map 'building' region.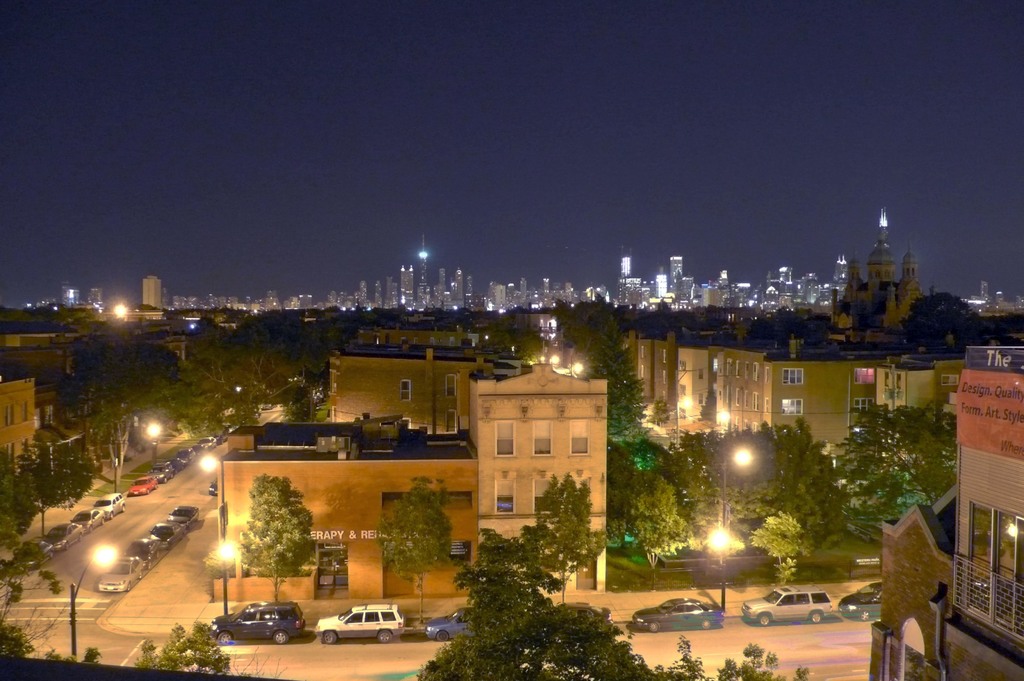
Mapped to detection(830, 210, 922, 332).
